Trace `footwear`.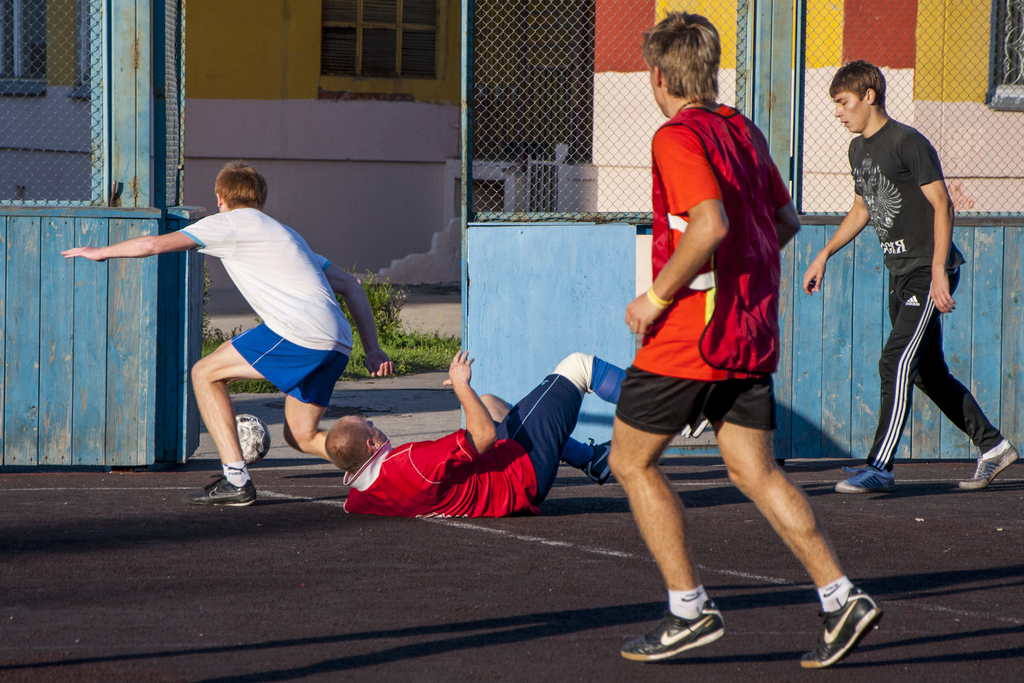
Traced to (x1=588, y1=440, x2=631, y2=486).
